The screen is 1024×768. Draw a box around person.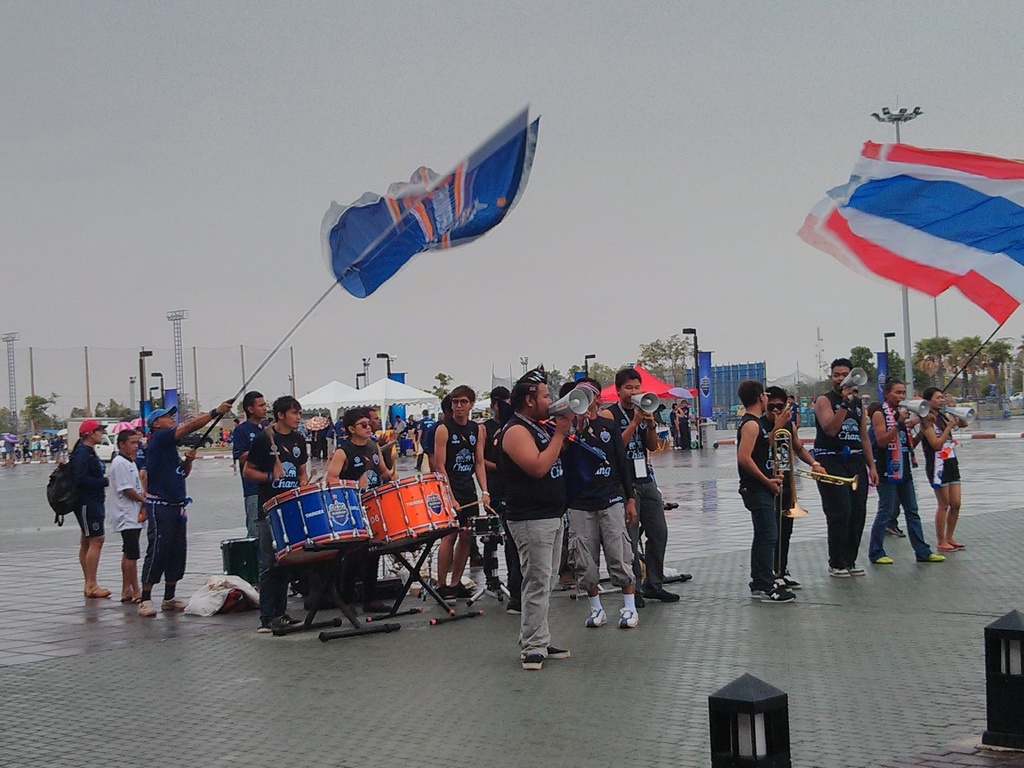
box=[328, 405, 389, 488].
